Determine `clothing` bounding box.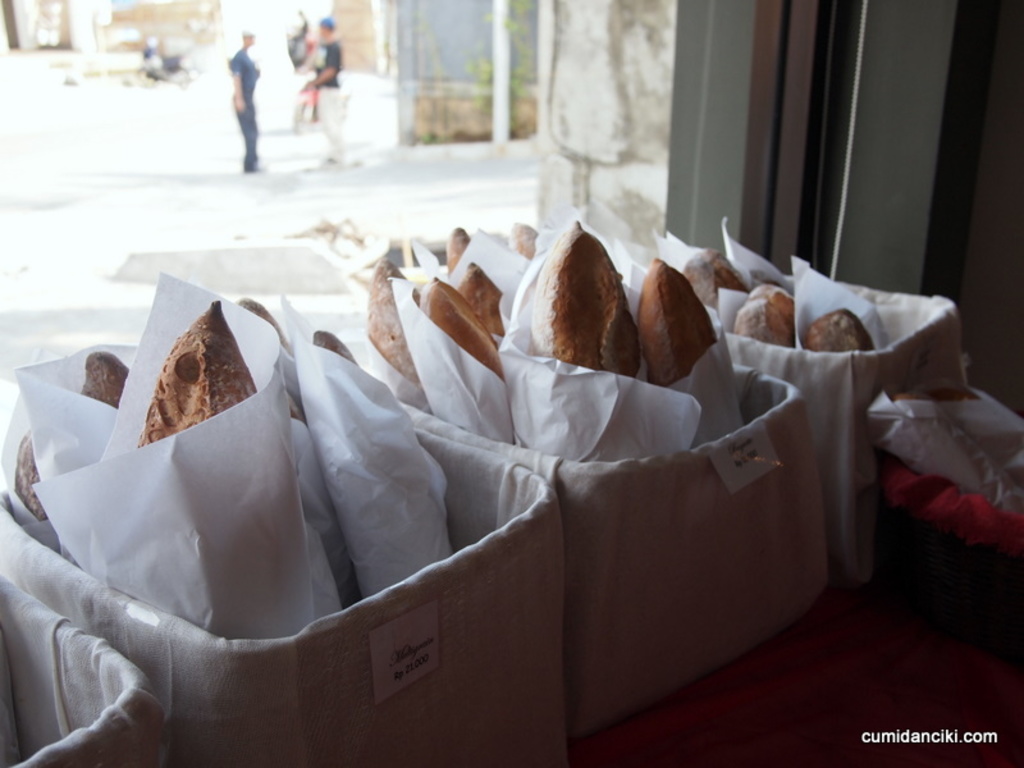
Determined: [302,37,343,99].
